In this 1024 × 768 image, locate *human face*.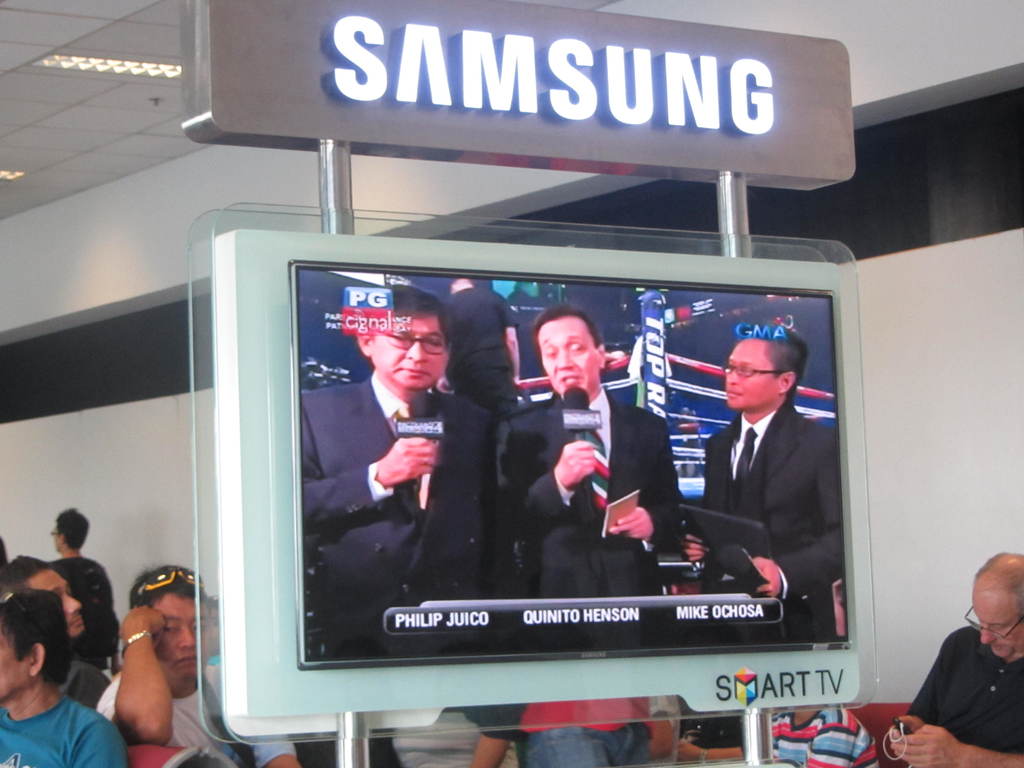
Bounding box: l=0, t=637, r=29, b=698.
